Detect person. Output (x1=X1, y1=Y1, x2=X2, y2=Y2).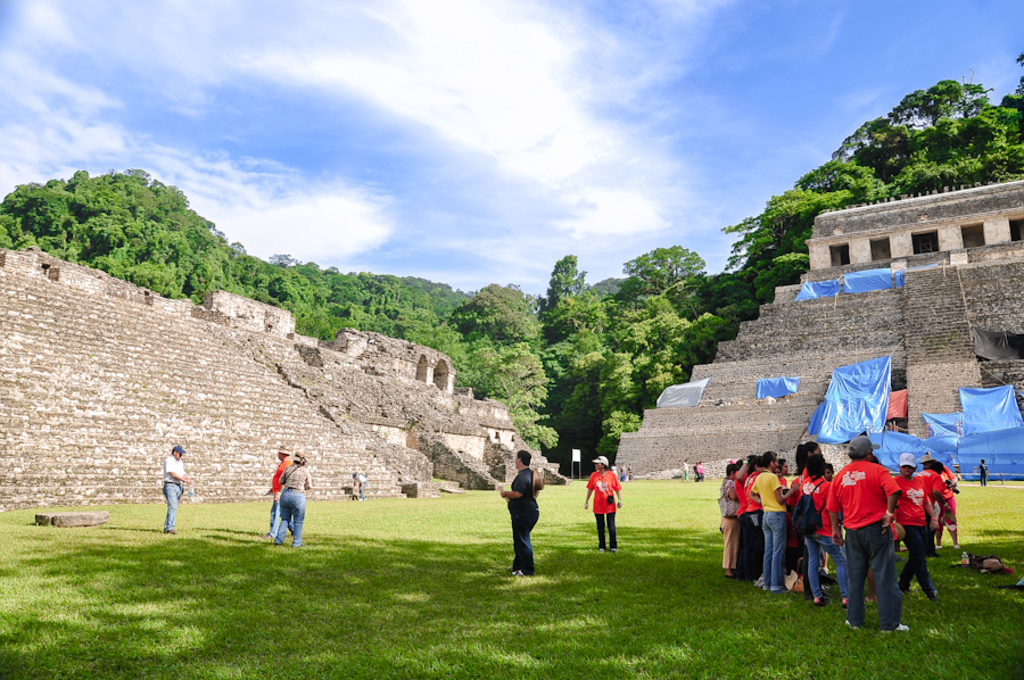
(x1=350, y1=470, x2=368, y2=500).
